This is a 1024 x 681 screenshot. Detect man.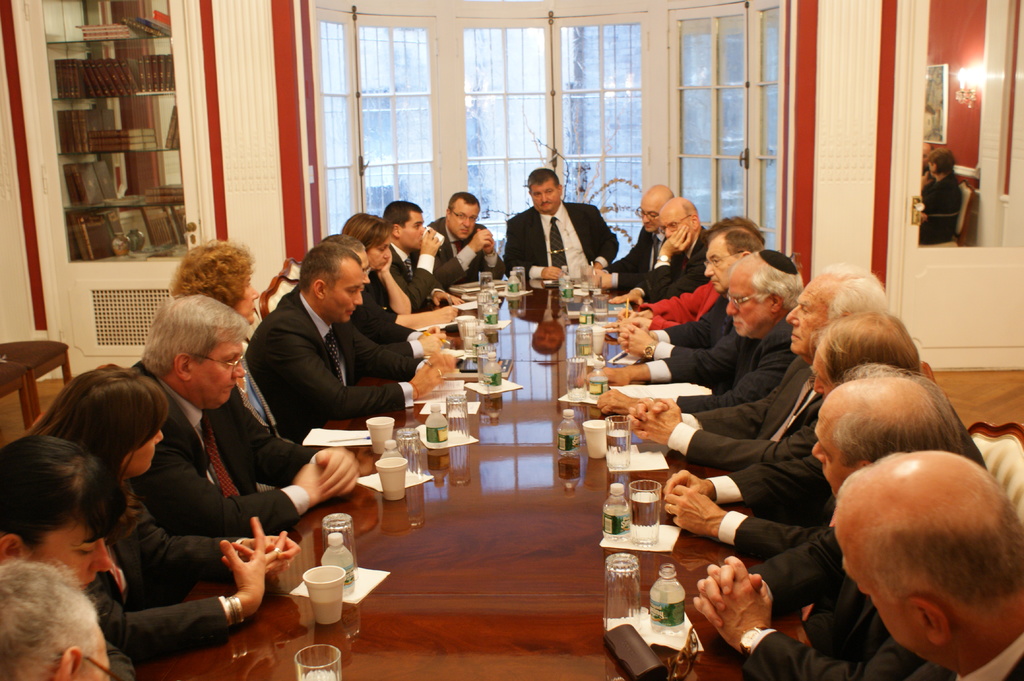
(x1=0, y1=556, x2=119, y2=680).
